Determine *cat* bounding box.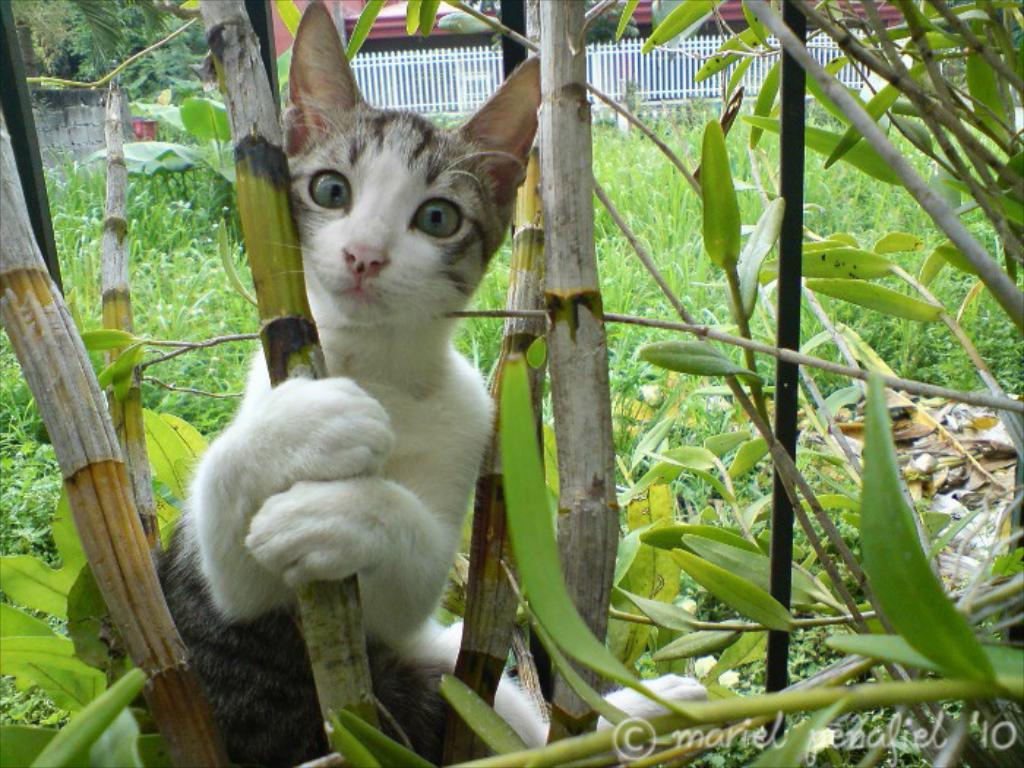
Determined: detection(126, 3, 702, 767).
